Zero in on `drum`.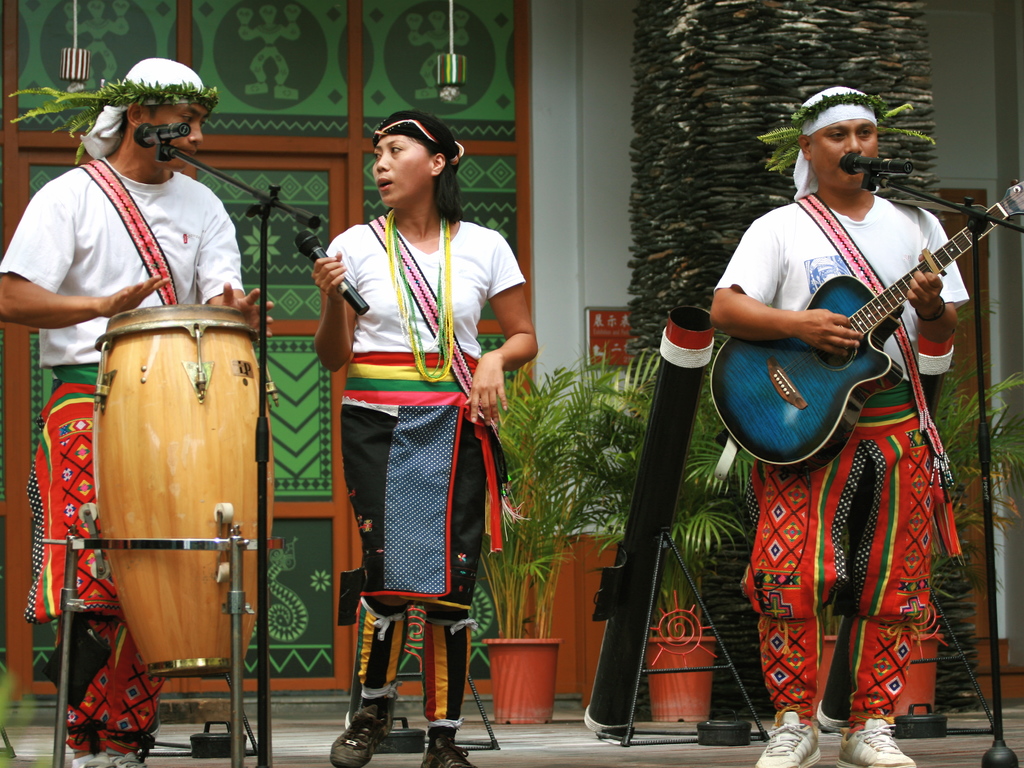
Zeroed in: 94,302,282,682.
